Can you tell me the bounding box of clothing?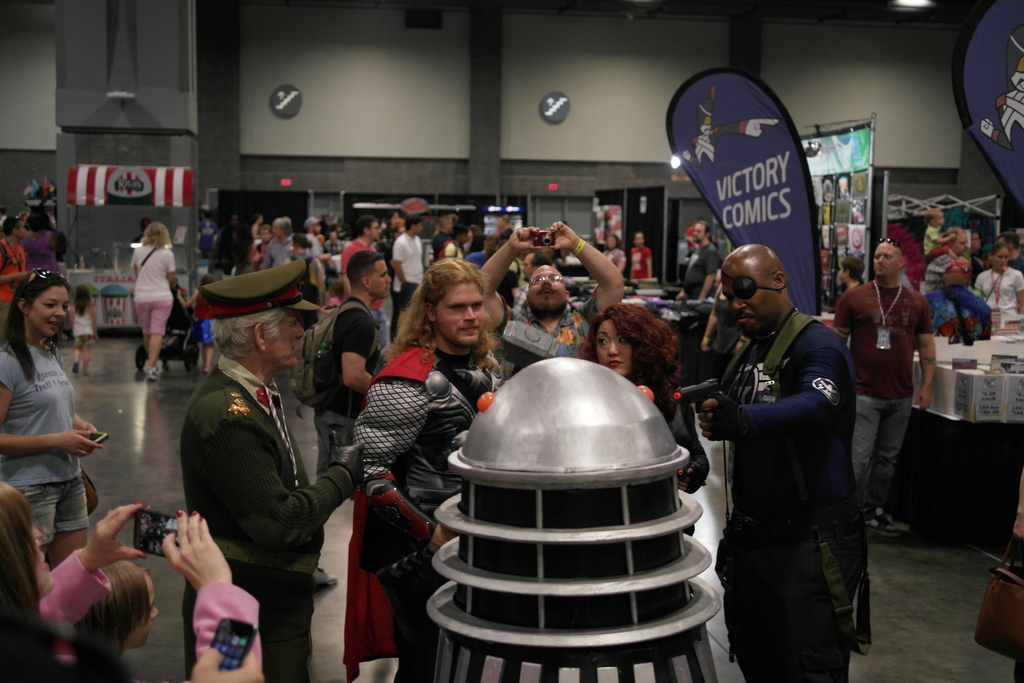
rect(975, 267, 1023, 332).
